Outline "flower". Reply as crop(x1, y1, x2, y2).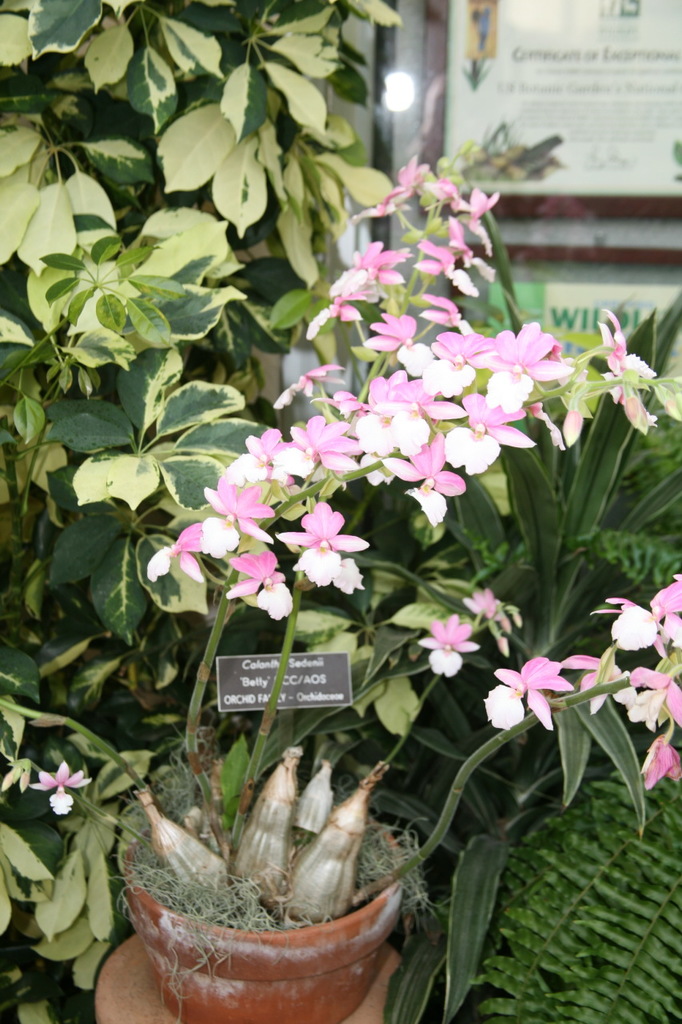
crop(484, 656, 579, 726).
